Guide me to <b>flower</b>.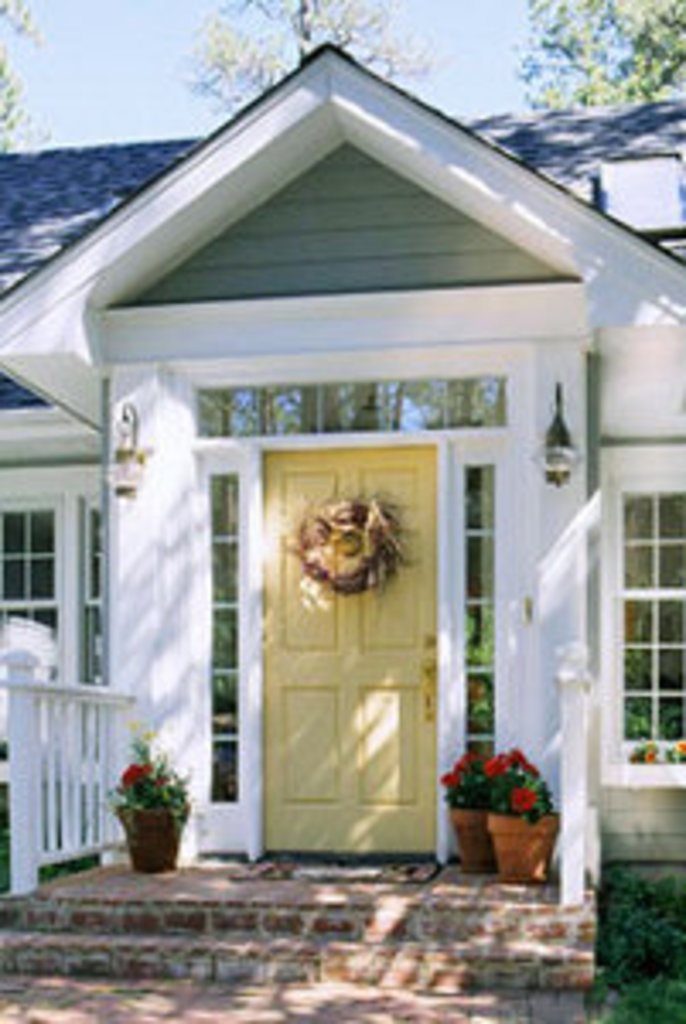
Guidance: (x1=119, y1=754, x2=150, y2=788).
